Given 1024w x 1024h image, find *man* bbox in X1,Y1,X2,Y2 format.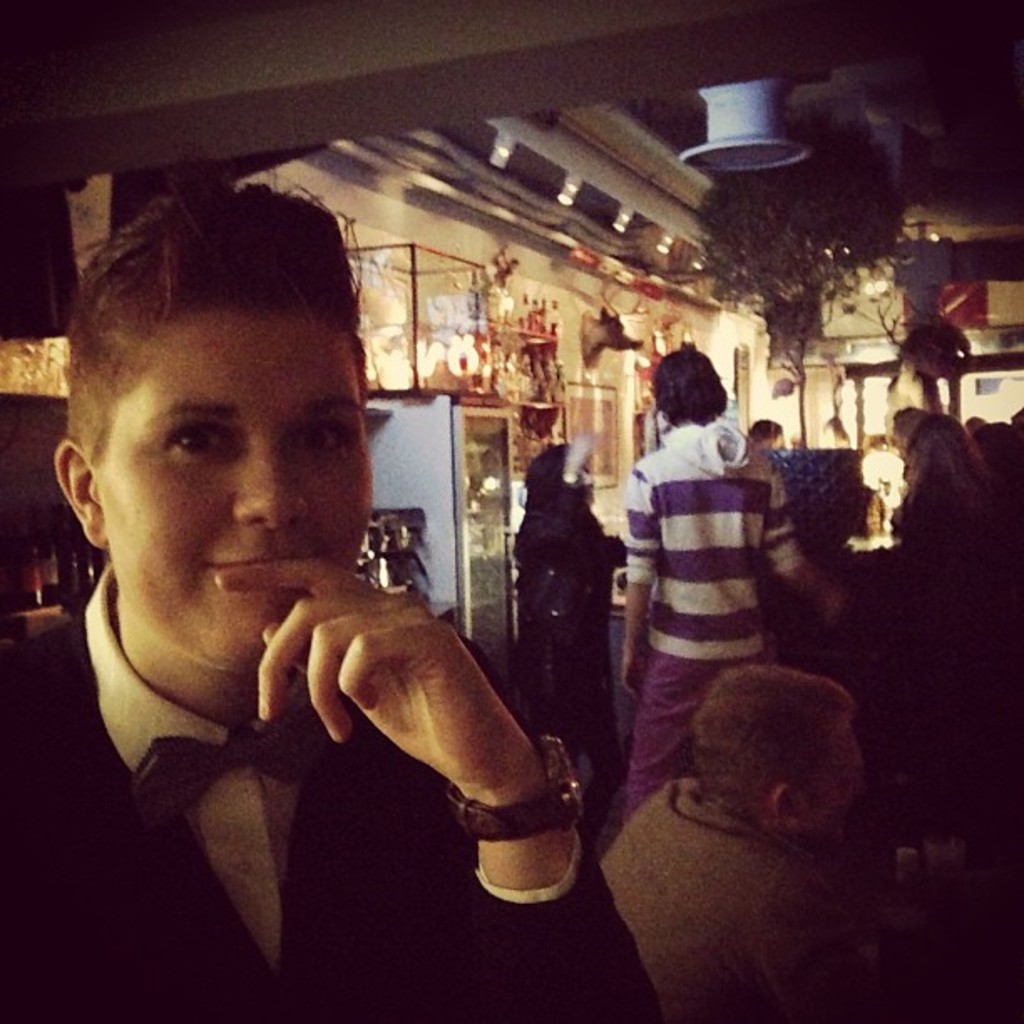
582,659,893,1022.
